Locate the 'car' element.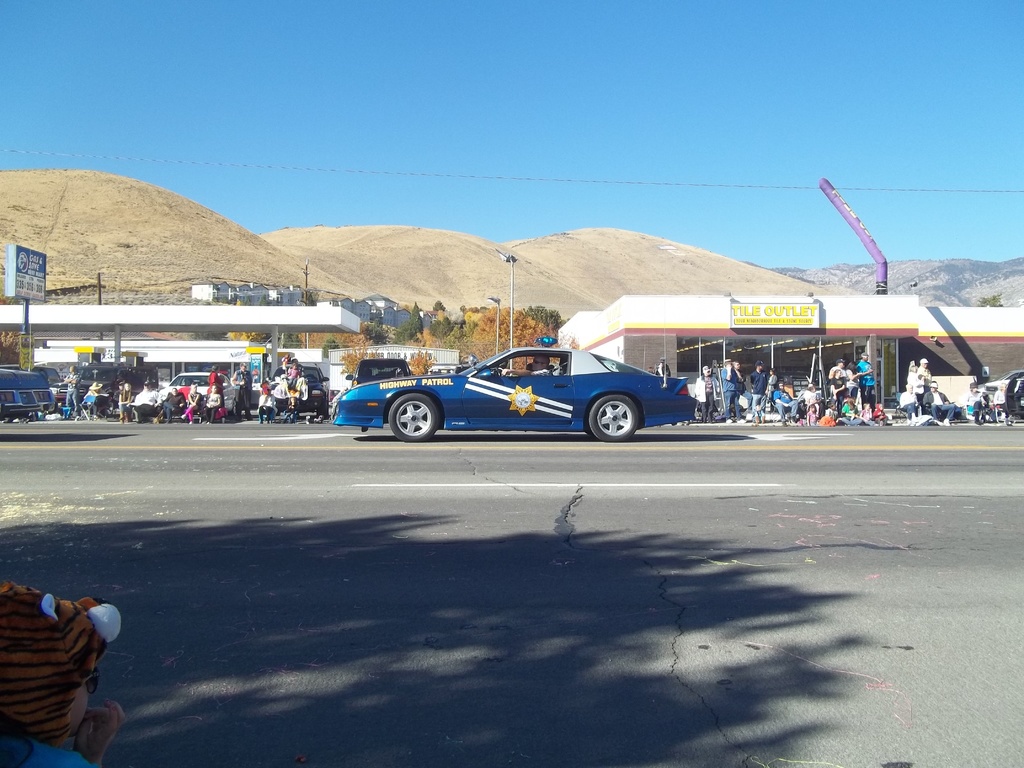
Element bbox: crop(332, 335, 700, 443).
